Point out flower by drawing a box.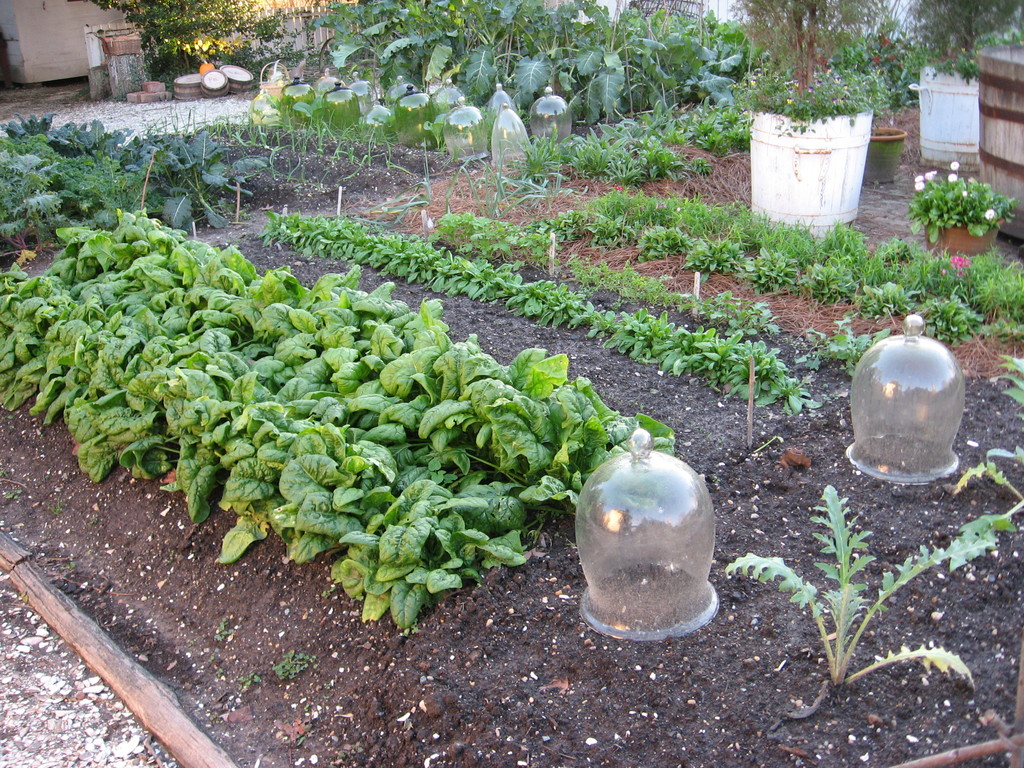
pyautogui.locateOnScreen(913, 182, 924, 194).
